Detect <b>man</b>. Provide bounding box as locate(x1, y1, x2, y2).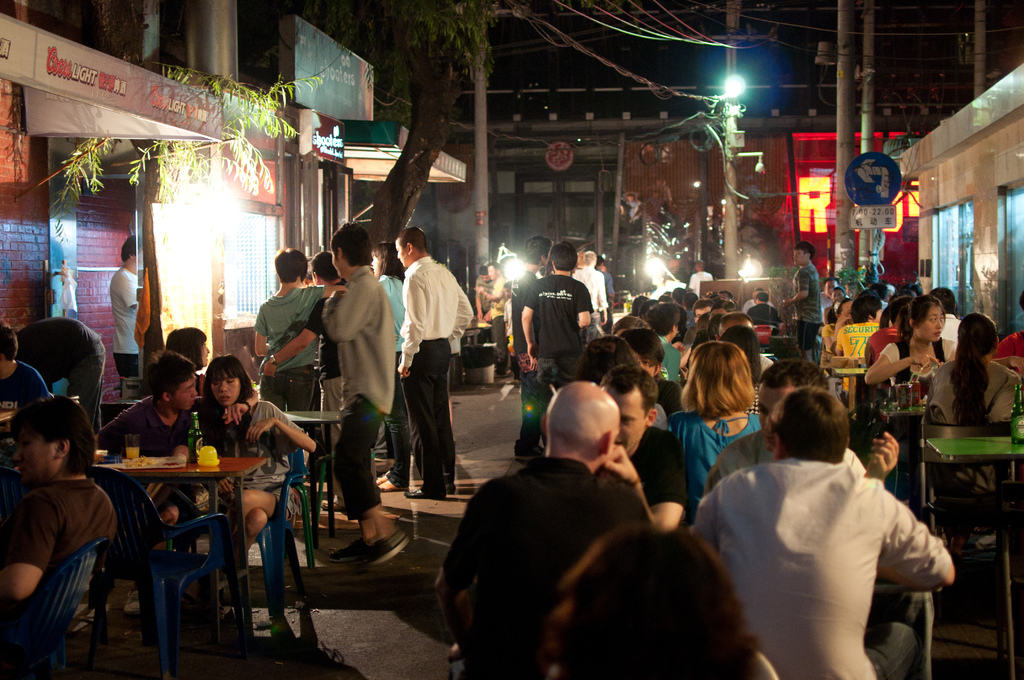
locate(86, 349, 266, 601).
